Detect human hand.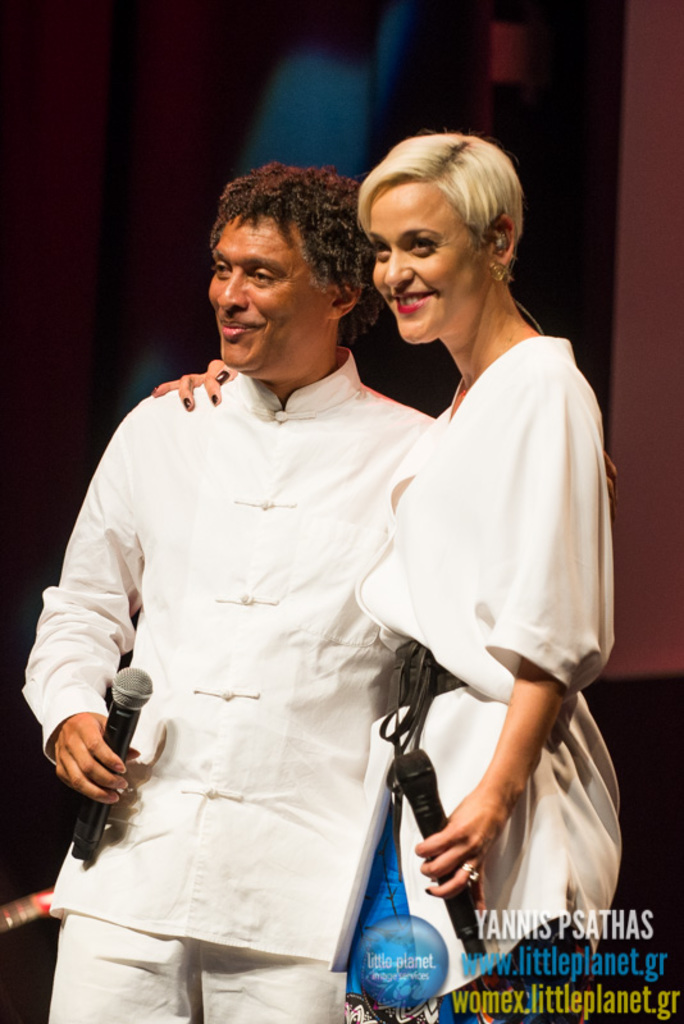
Detected at left=415, top=785, right=511, bottom=928.
